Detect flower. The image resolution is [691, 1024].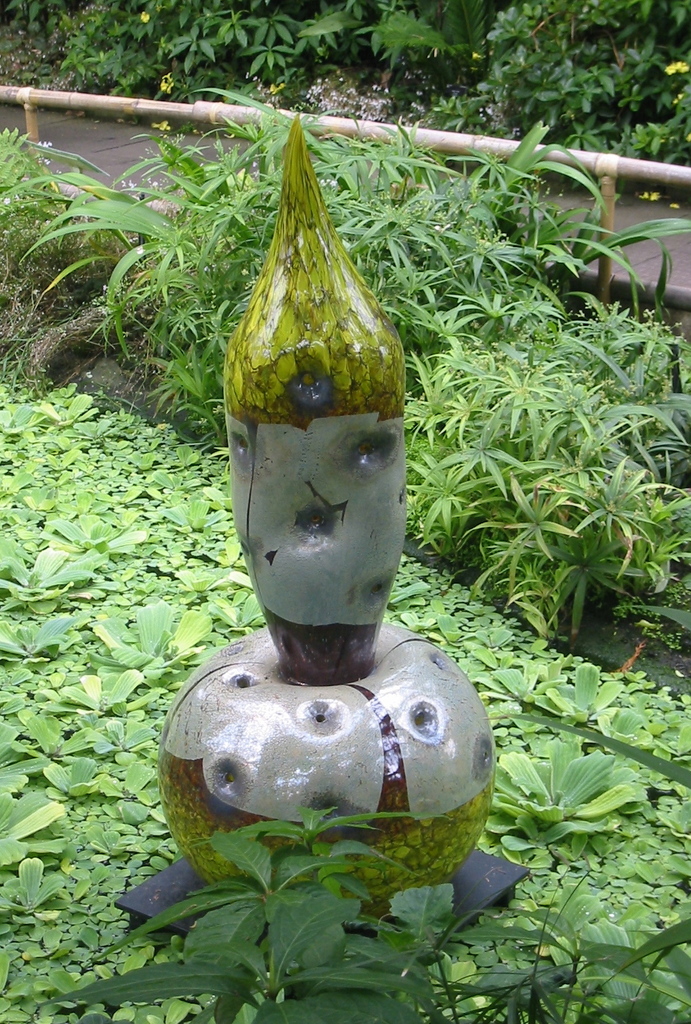
bbox=(664, 53, 690, 77).
